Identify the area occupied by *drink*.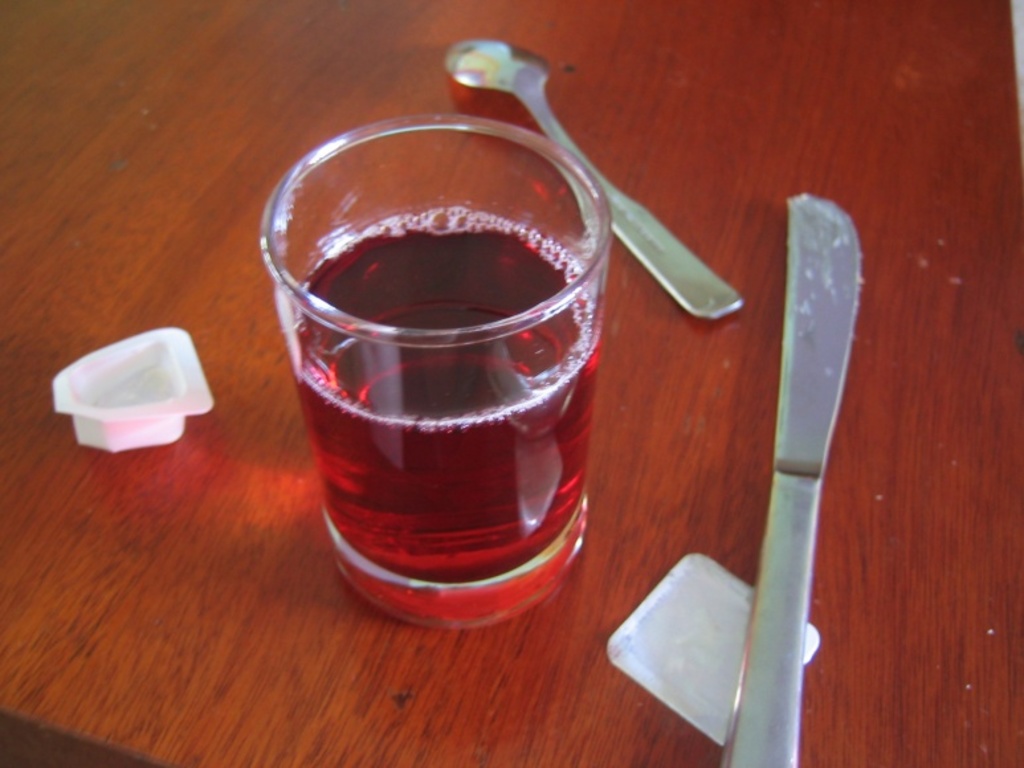
Area: [265, 102, 616, 605].
